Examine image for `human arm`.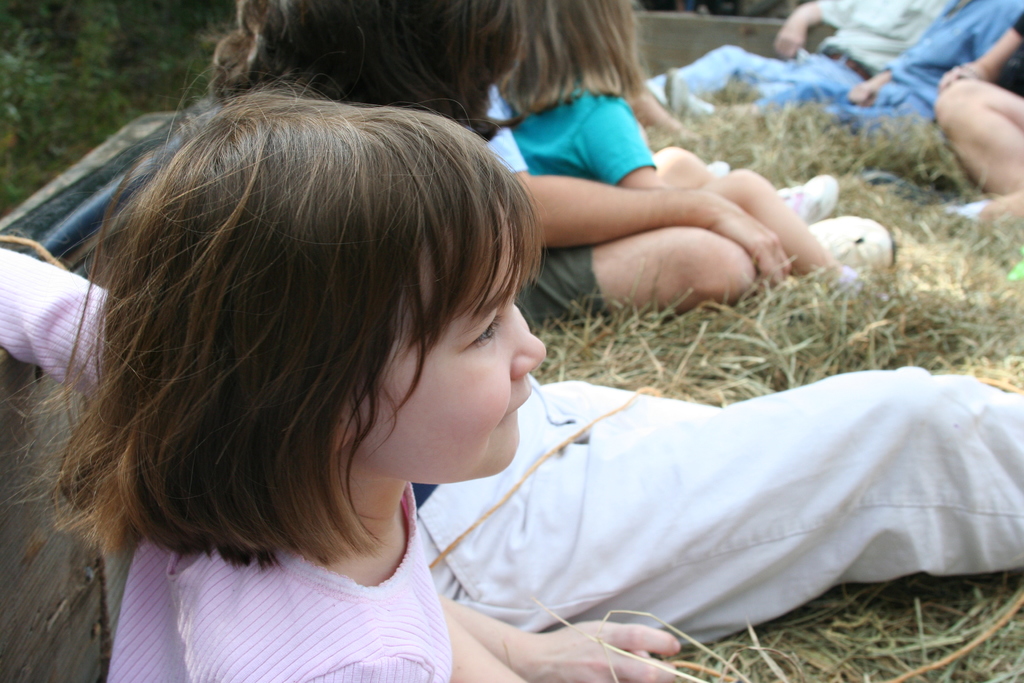
Examination result: box=[440, 595, 681, 682].
